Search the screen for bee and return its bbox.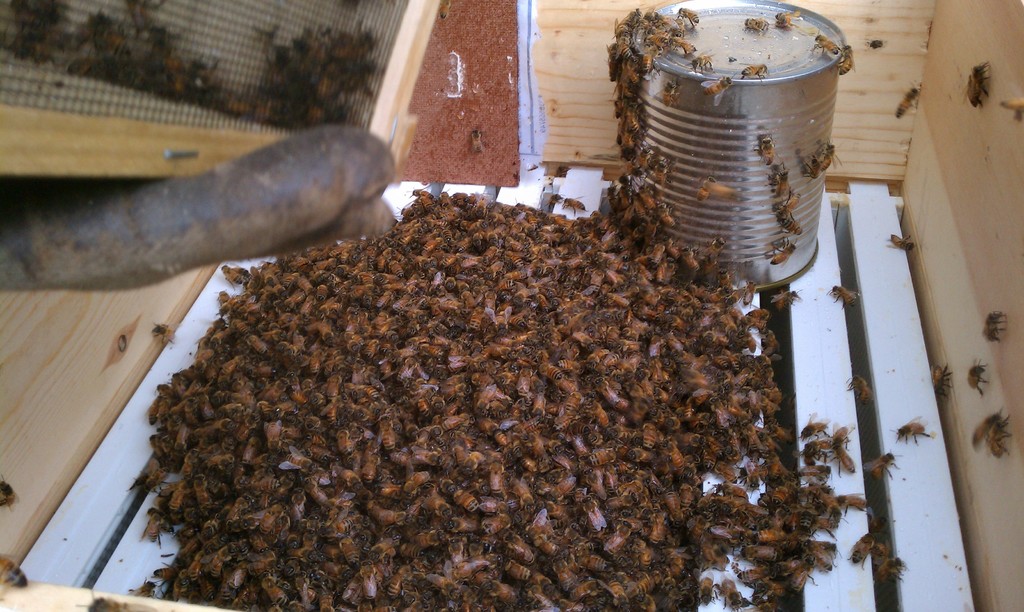
Found: bbox=(740, 16, 771, 33).
